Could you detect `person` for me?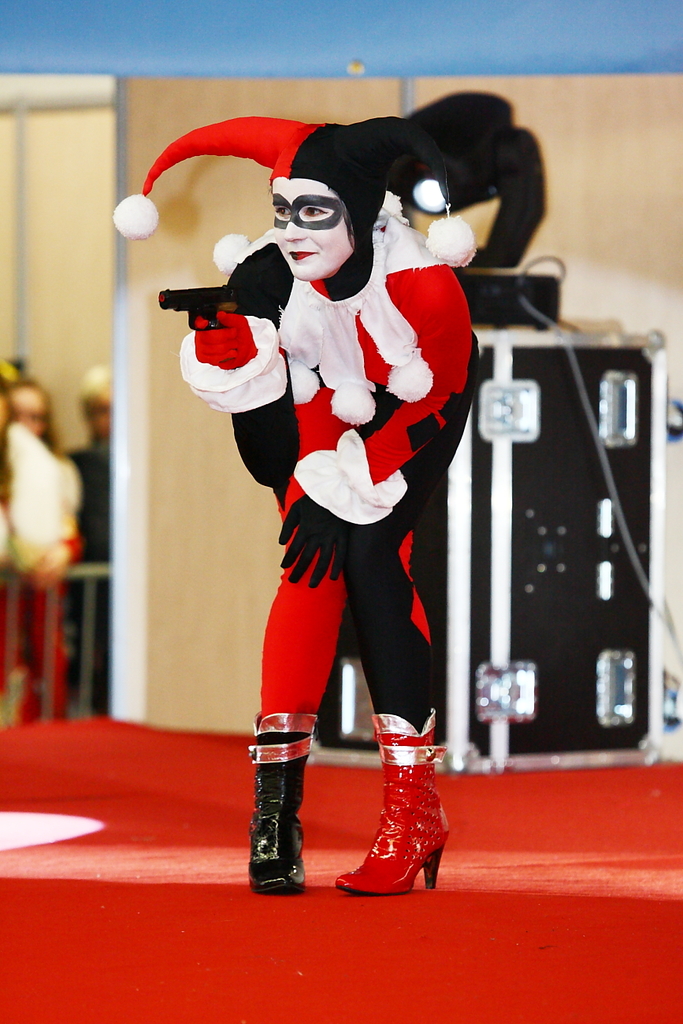
Detection result: [174,84,496,896].
